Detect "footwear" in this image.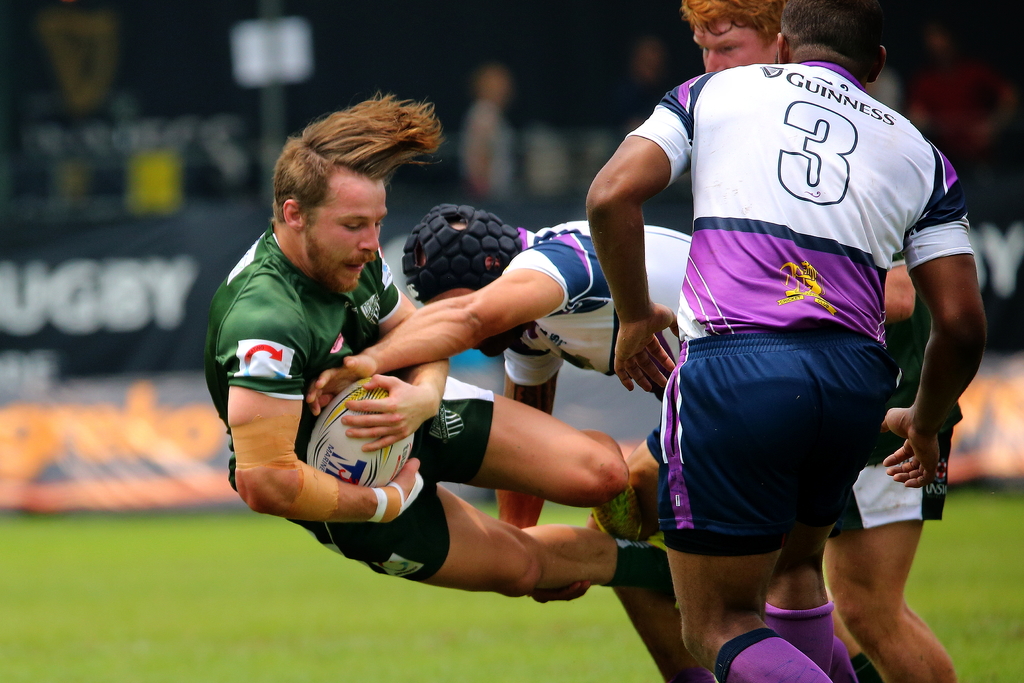
Detection: <box>589,482,647,537</box>.
